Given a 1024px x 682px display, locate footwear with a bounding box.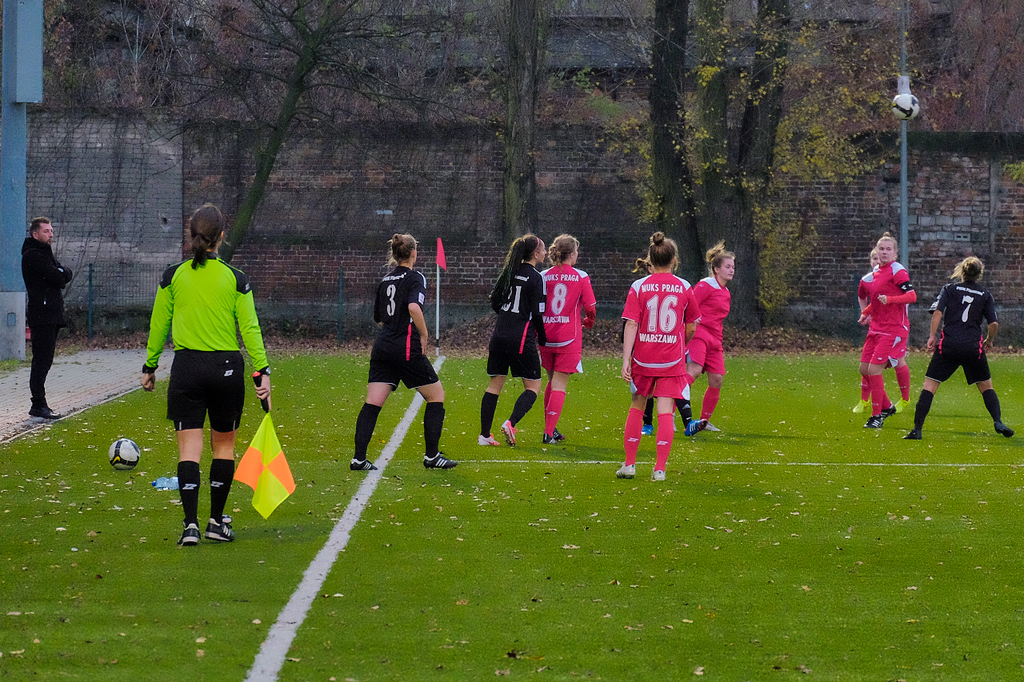
Located: <bbox>866, 413, 885, 425</bbox>.
